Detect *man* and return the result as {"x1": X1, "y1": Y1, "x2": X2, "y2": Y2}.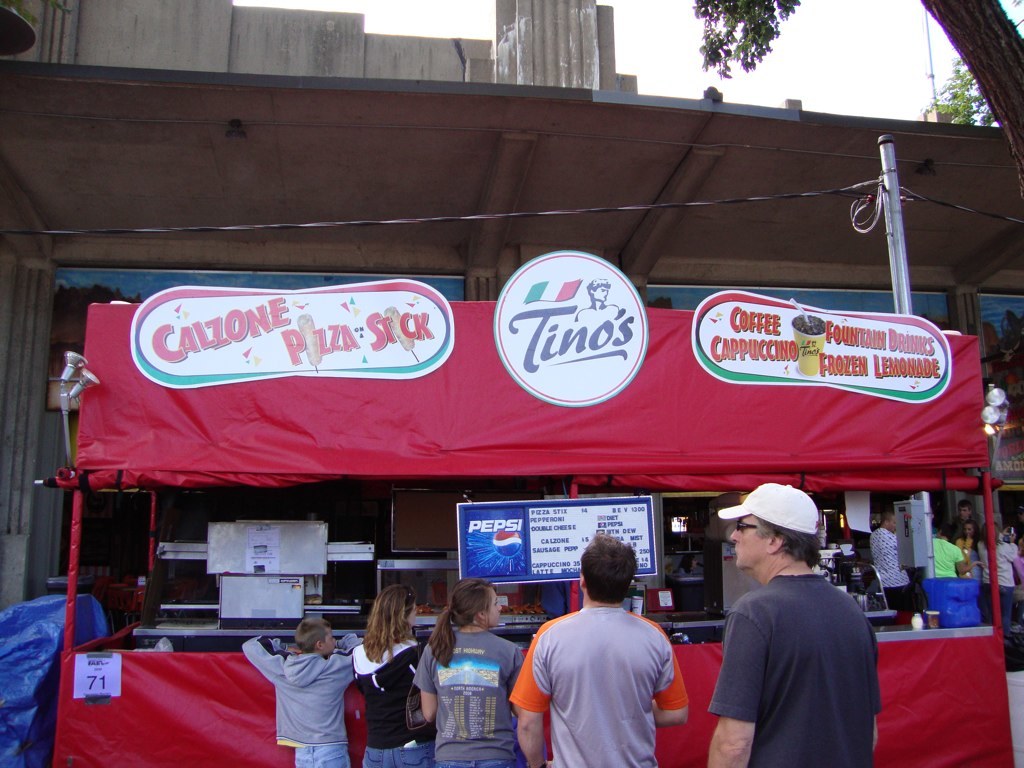
{"x1": 953, "y1": 491, "x2": 981, "y2": 552}.
